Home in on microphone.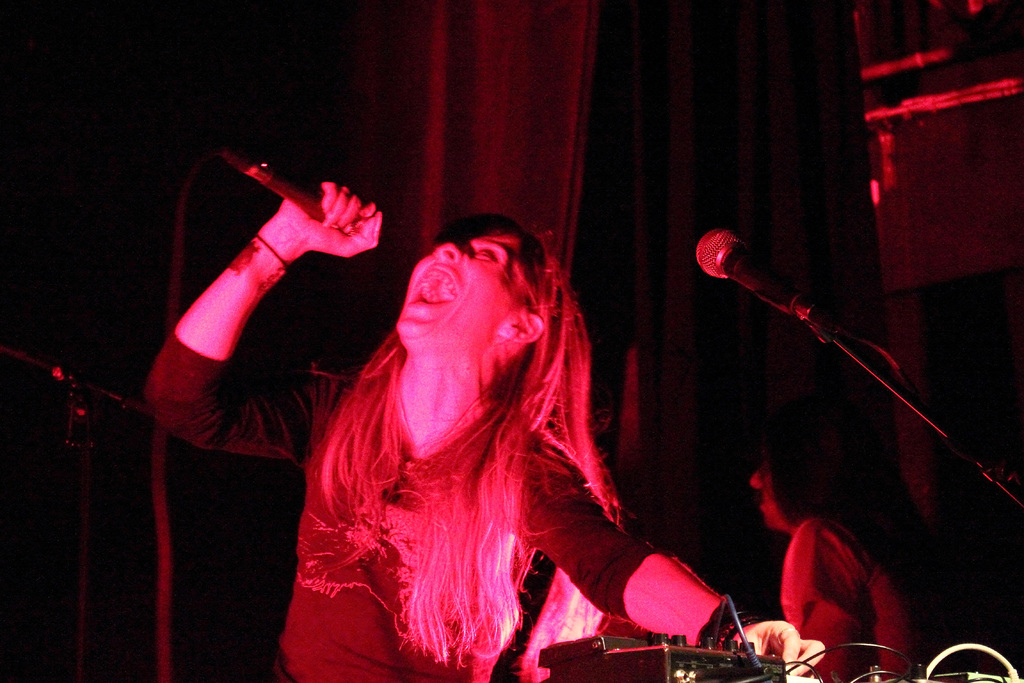
Homed in at bbox(691, 231, 841, 343).
